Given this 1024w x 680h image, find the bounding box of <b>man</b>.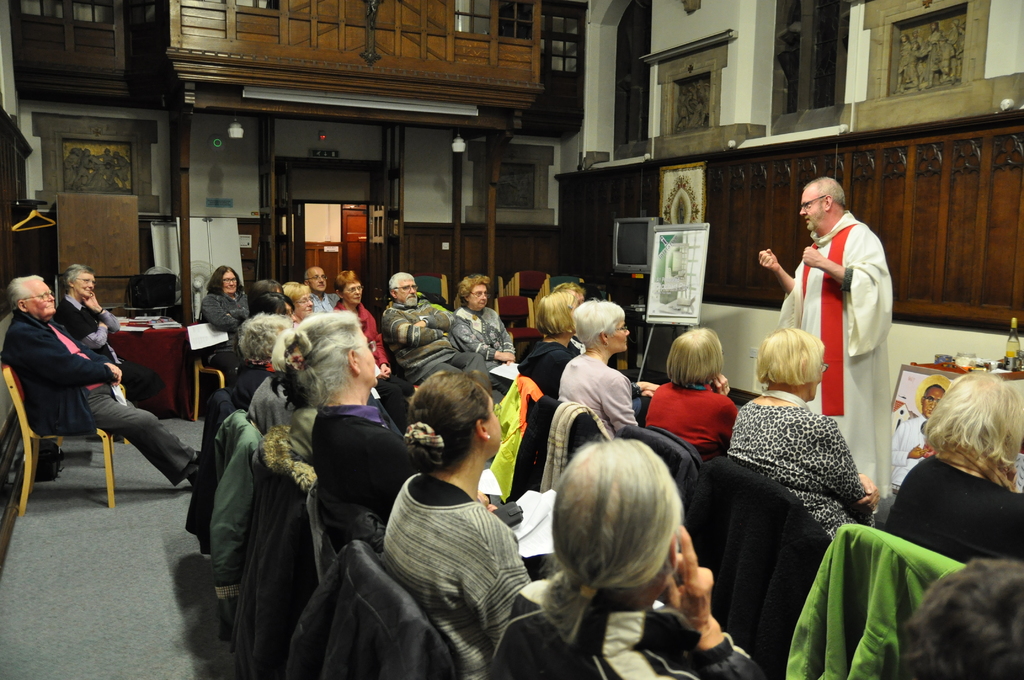
bbox=[0, 274, 204, 488].
